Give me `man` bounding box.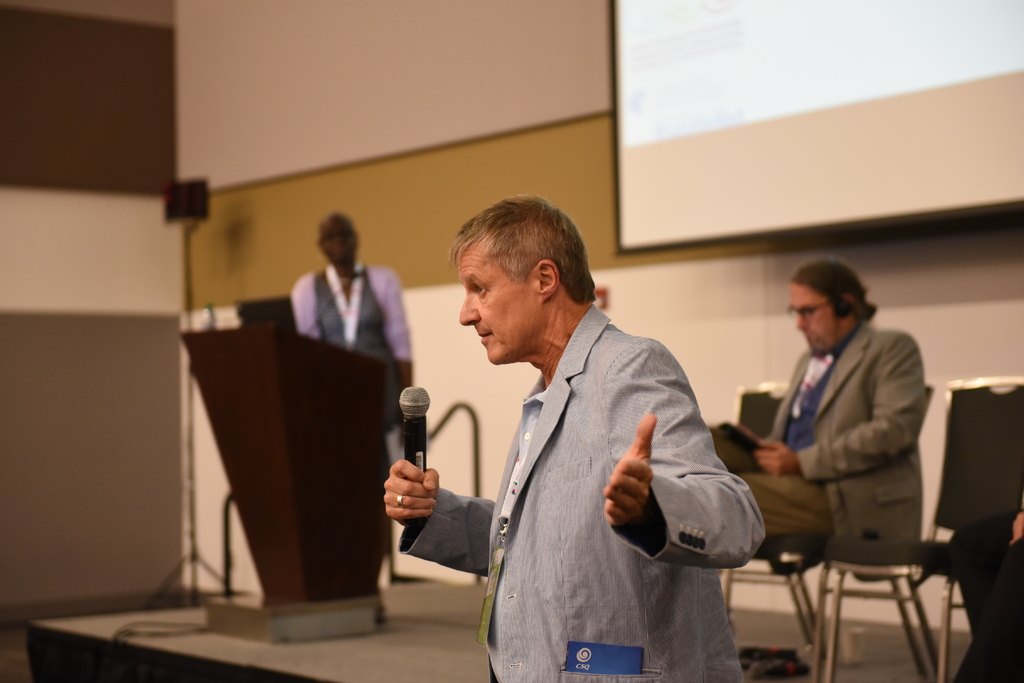
[x1=392, y1=201, x2=756, y2=659].
